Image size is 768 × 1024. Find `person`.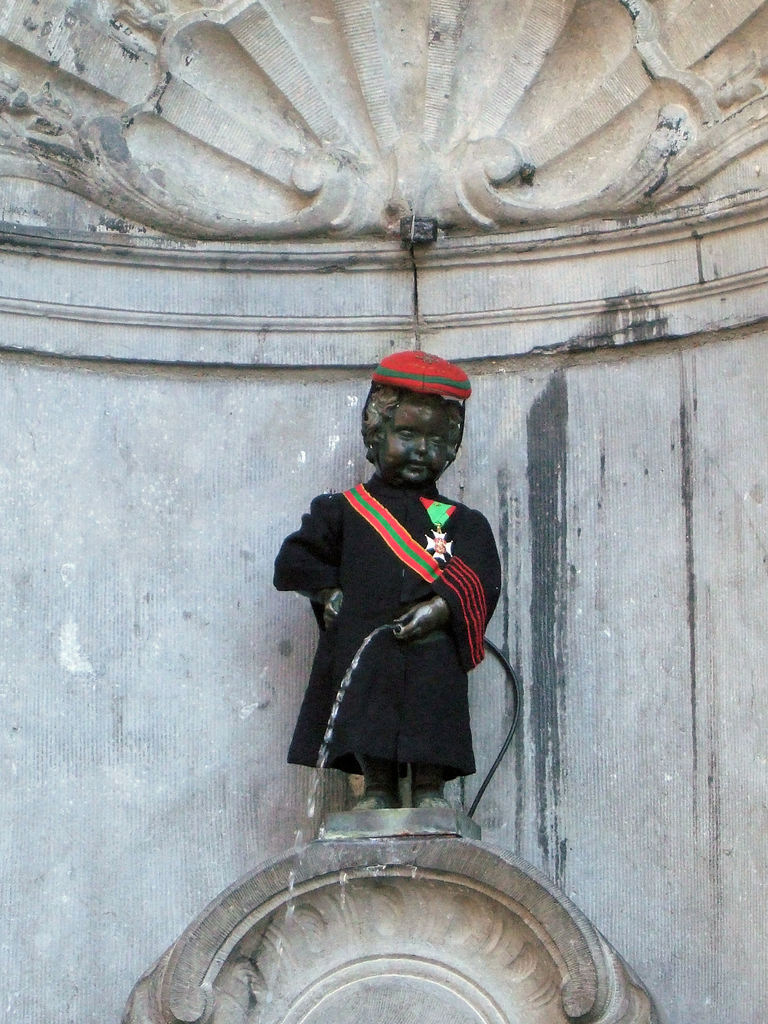
{"x1": 276, "y1": 349, "x2": 505, "y2": 806}.
